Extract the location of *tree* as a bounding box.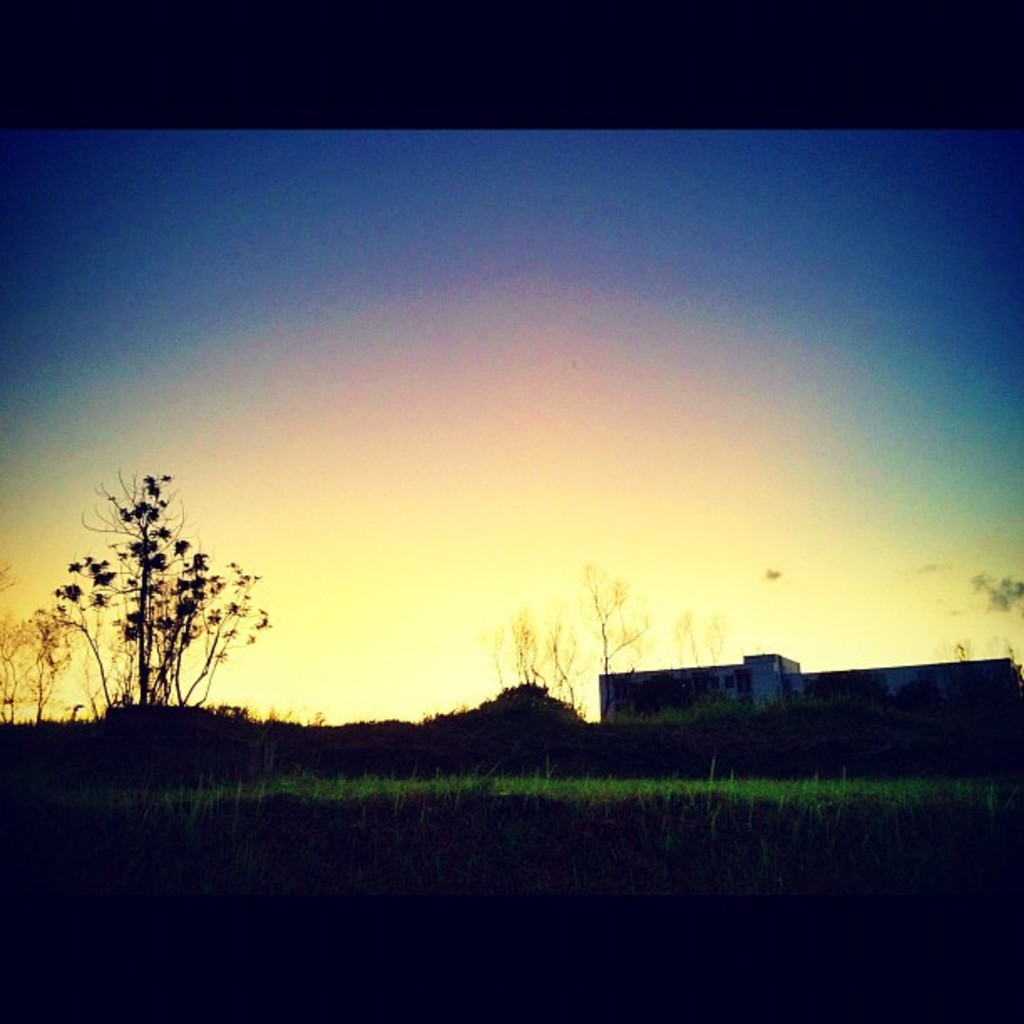
region(965, 562, 1022, 621).
